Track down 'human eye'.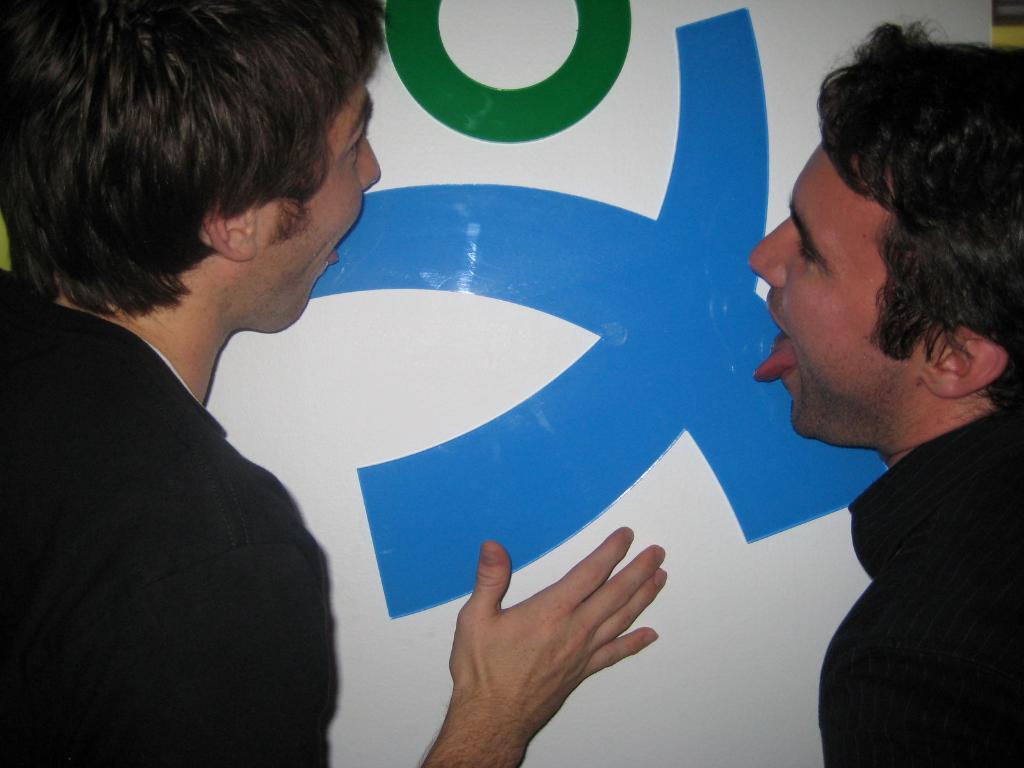
Tracked to locate(792, 227, 820, 273).
